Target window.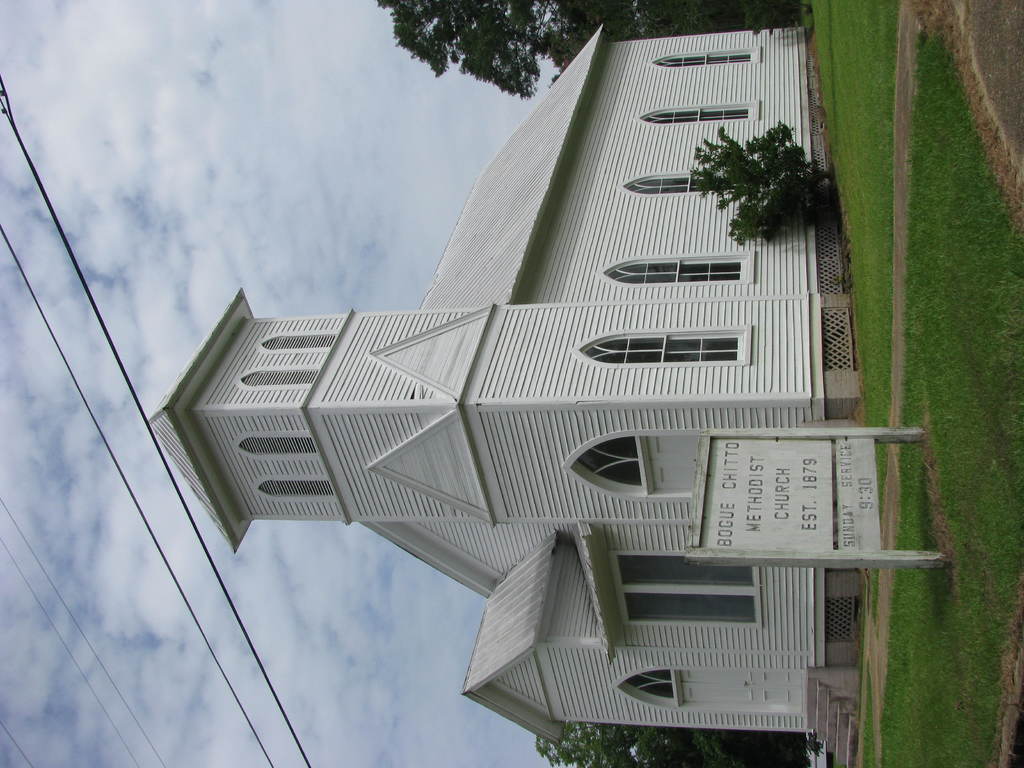
Target region: BBox(230, 364, 326, 390).
